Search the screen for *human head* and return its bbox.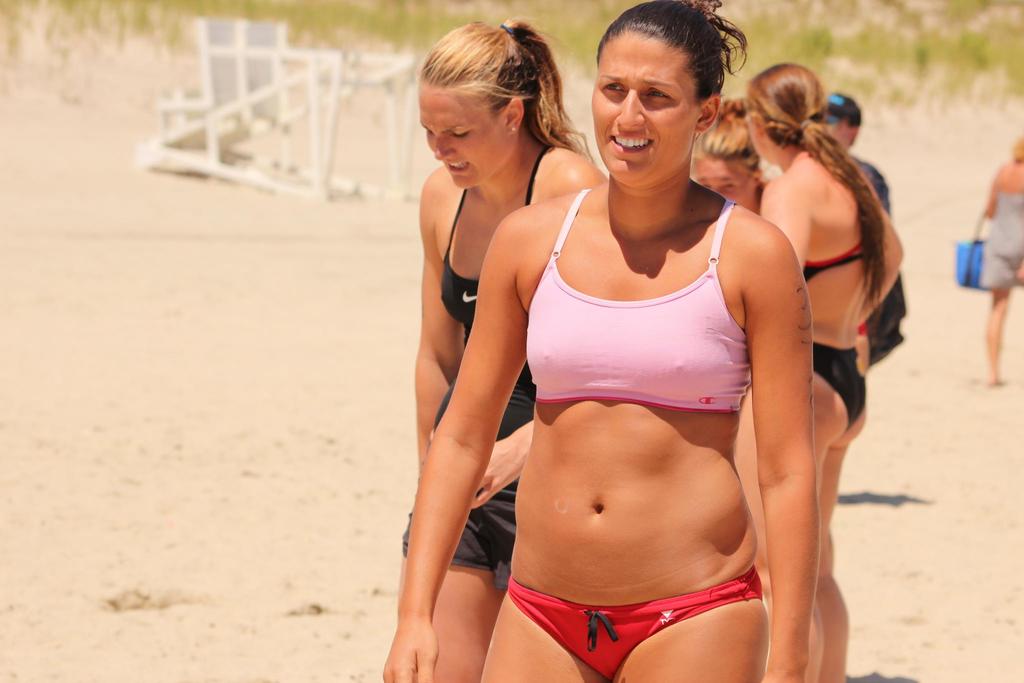
Found: [left=751, top=62, right=829, bottom=161].
